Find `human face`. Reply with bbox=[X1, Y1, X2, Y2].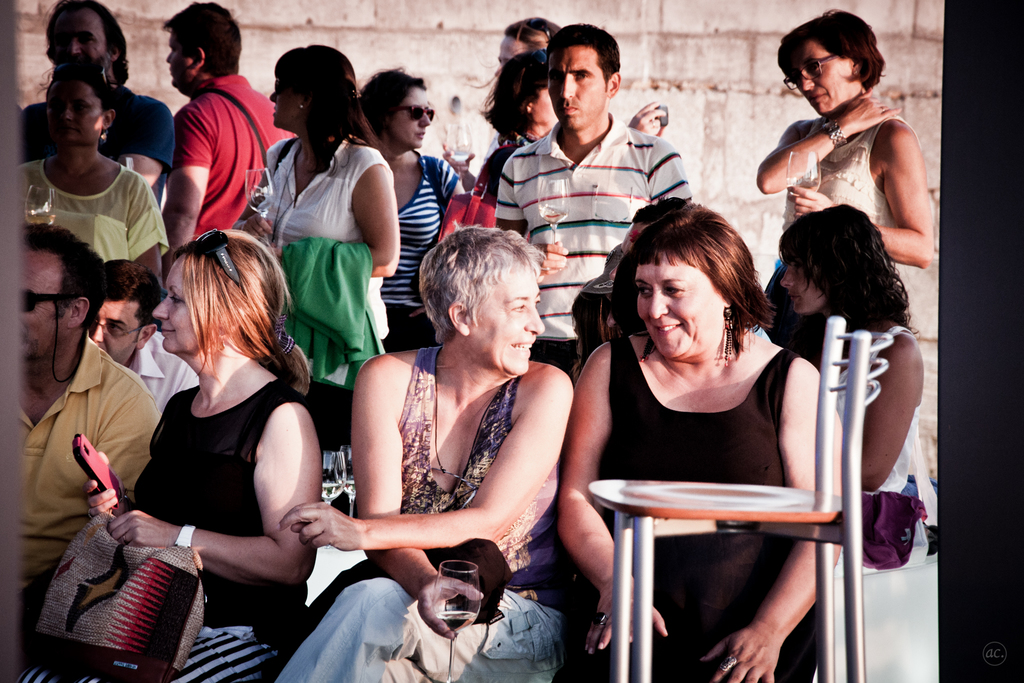
bbox=[795, 44, 844, 111].
